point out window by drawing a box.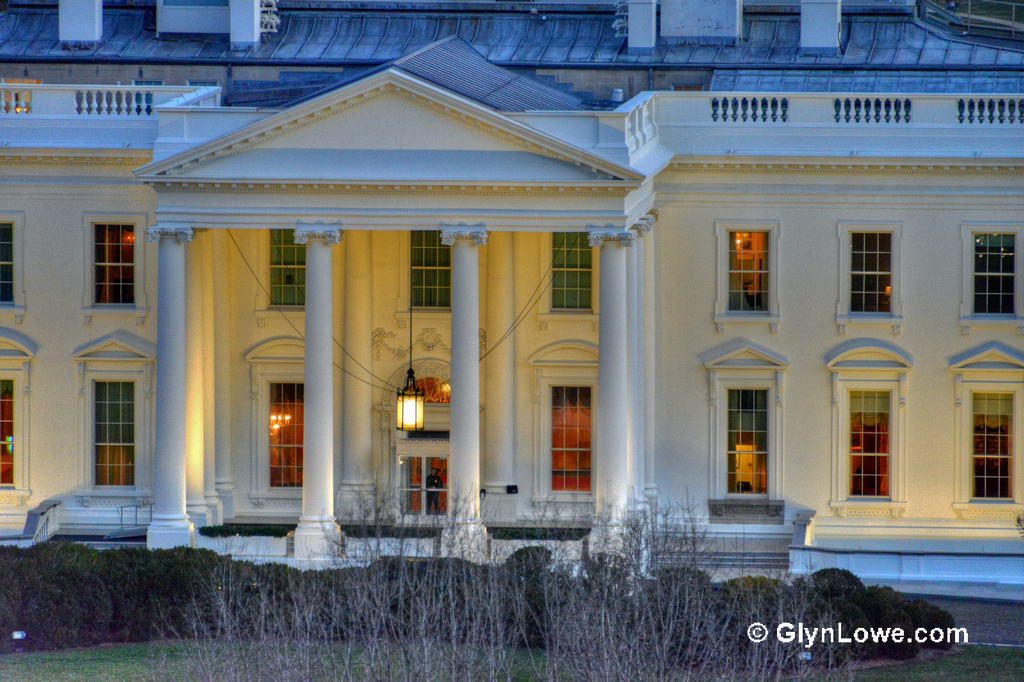
546,378,592,495.
